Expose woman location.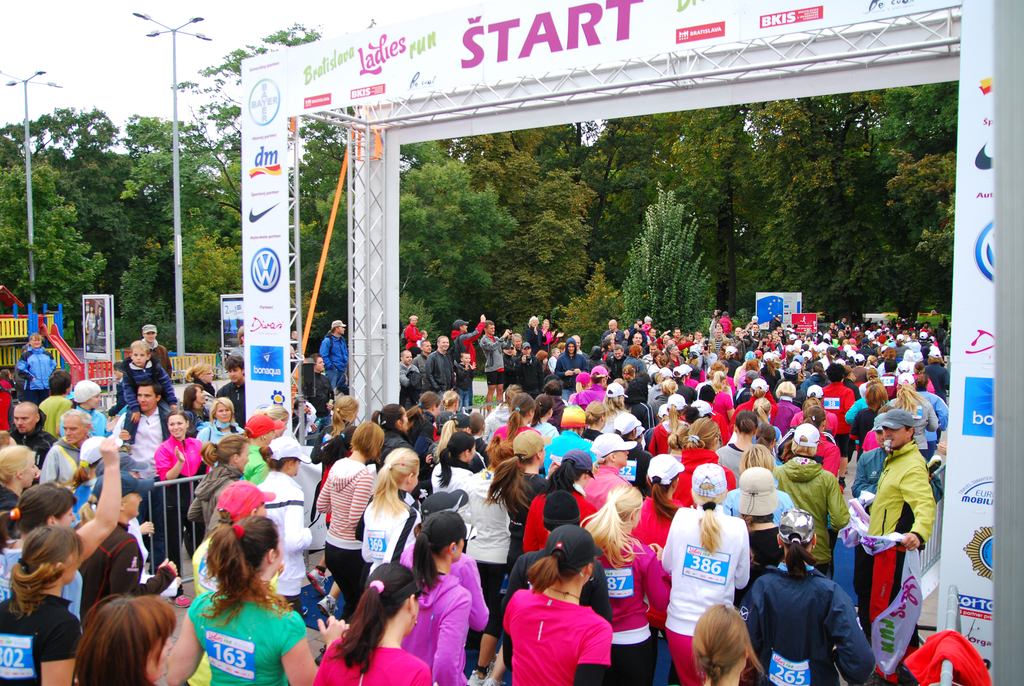
Exposed at 303, 566, 439, 685.
